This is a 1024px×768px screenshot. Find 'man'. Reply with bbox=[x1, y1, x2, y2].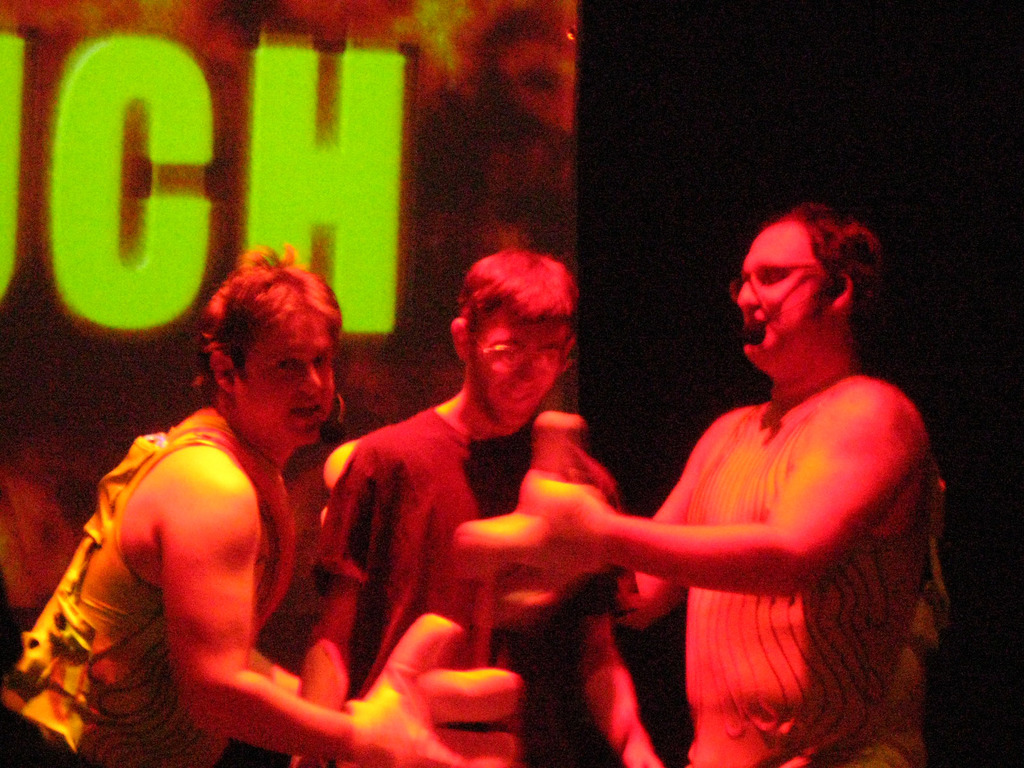
bbox=[292, 246, 669, 767].
